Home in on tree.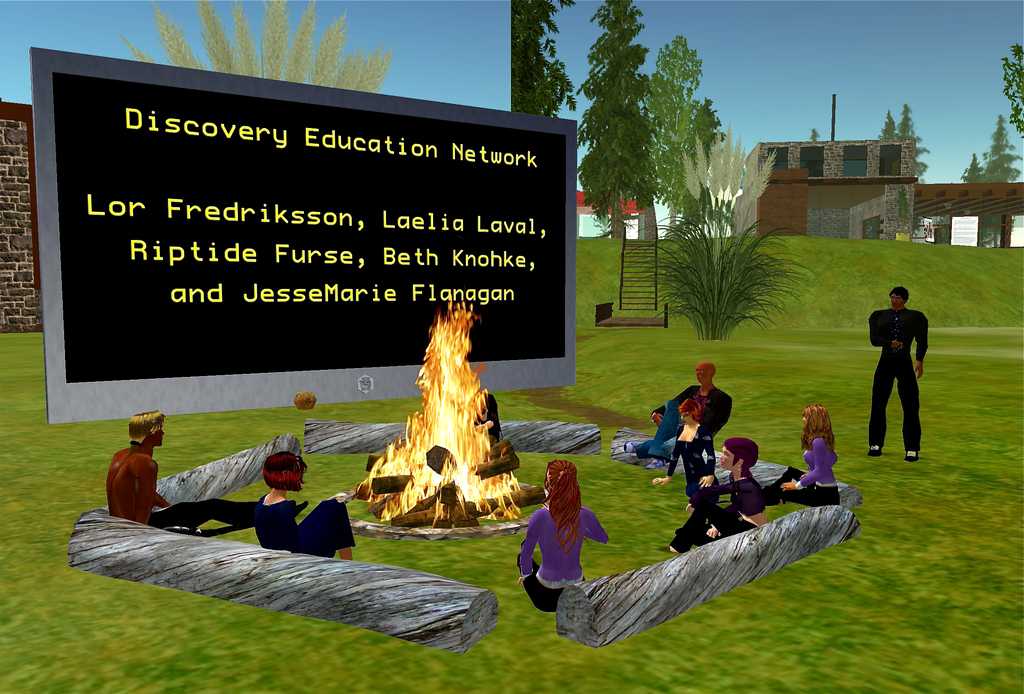
Homed in at bbox=(689, 92, 725, 175).
